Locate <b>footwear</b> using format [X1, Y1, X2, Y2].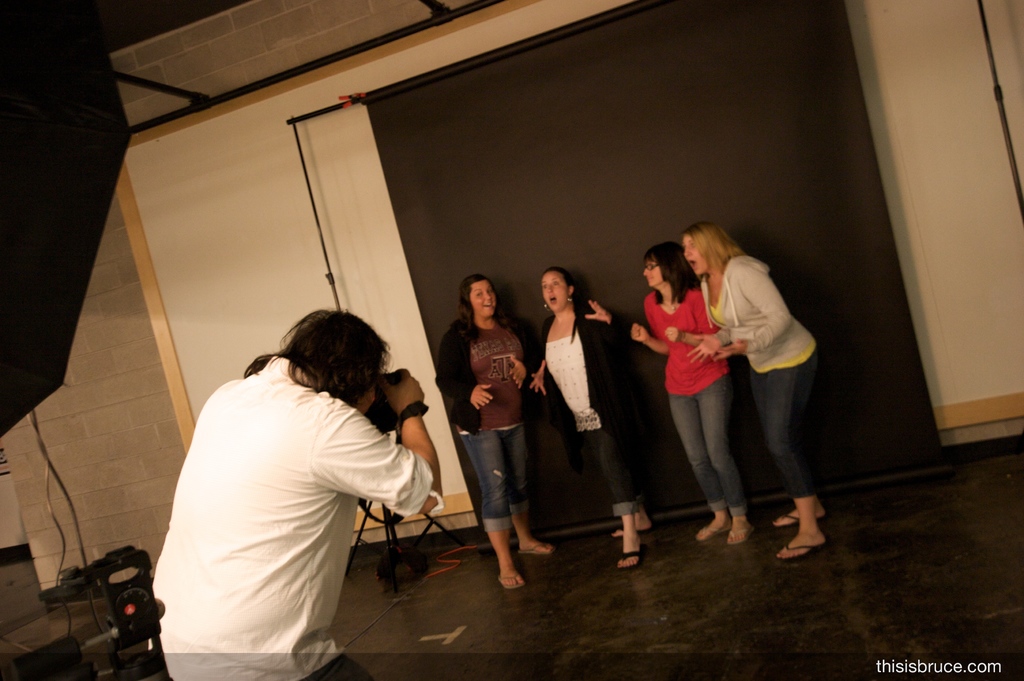
[728, 524, 753, 545].
